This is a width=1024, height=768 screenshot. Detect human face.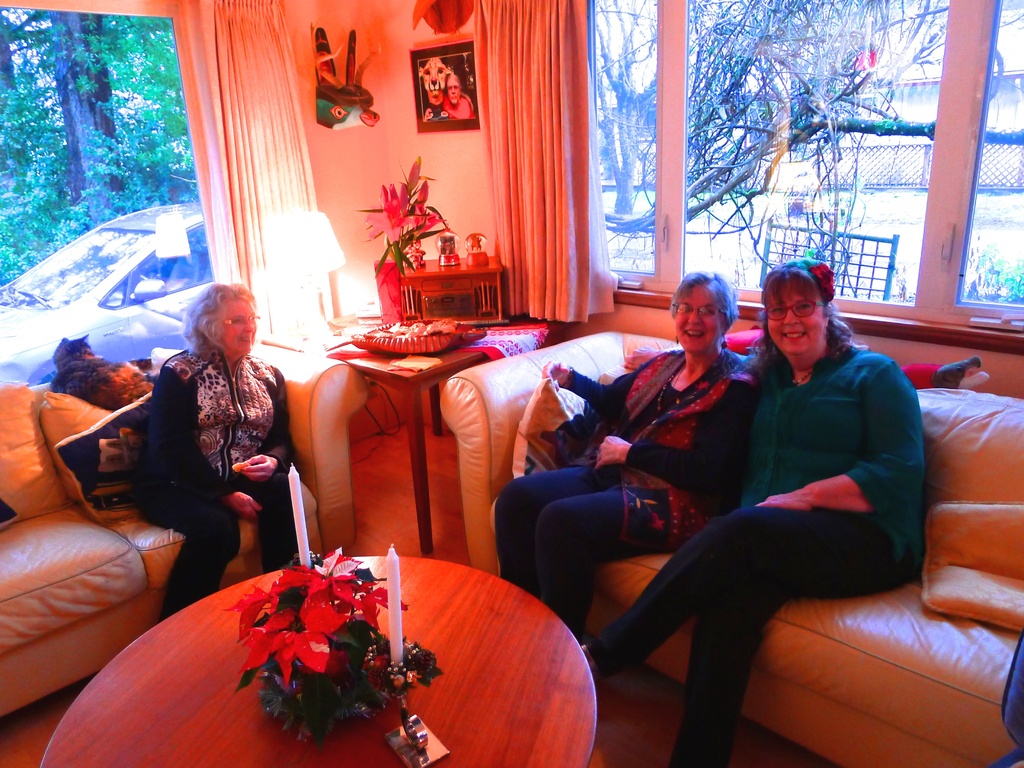
{"left": 676, "top": 281, "right": 728, "bottom": 355}.
